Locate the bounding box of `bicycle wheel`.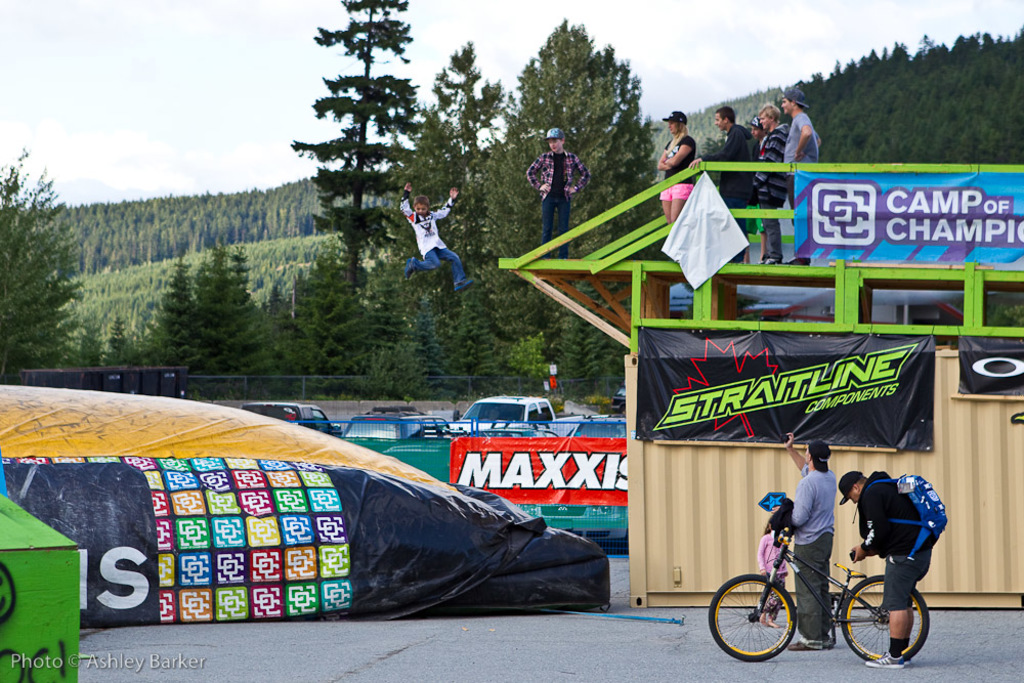
Bounding box: box=[844, 574, 930, 665].
